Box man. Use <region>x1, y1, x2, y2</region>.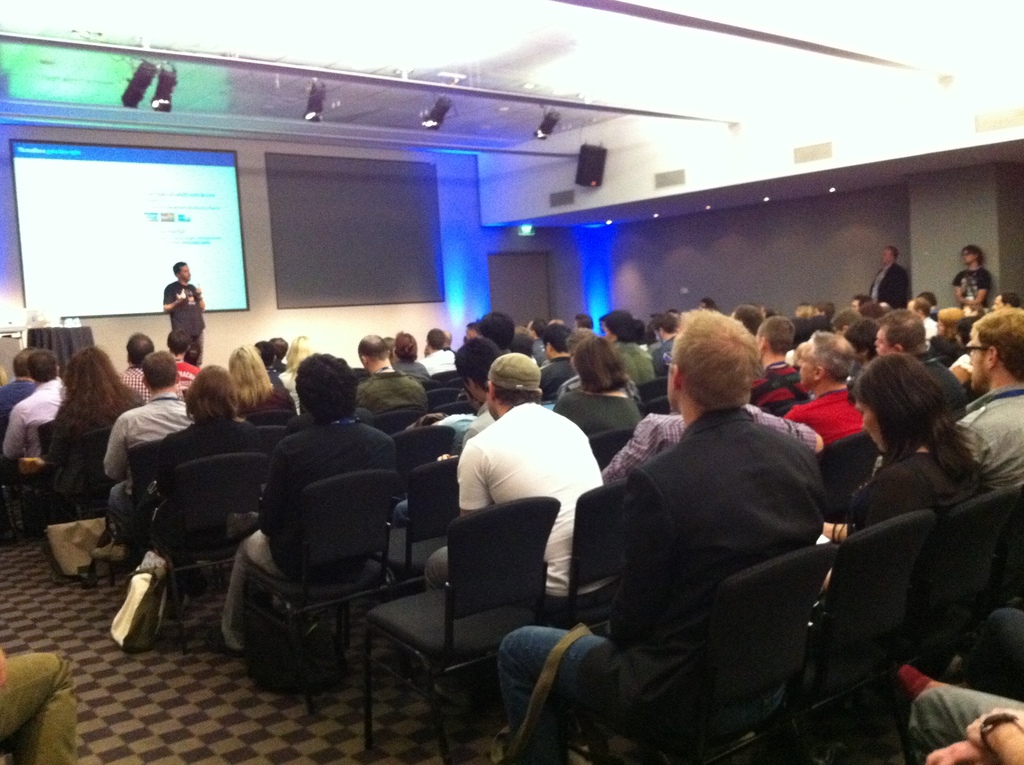
<region>353, 334, 424, 415</region>.
